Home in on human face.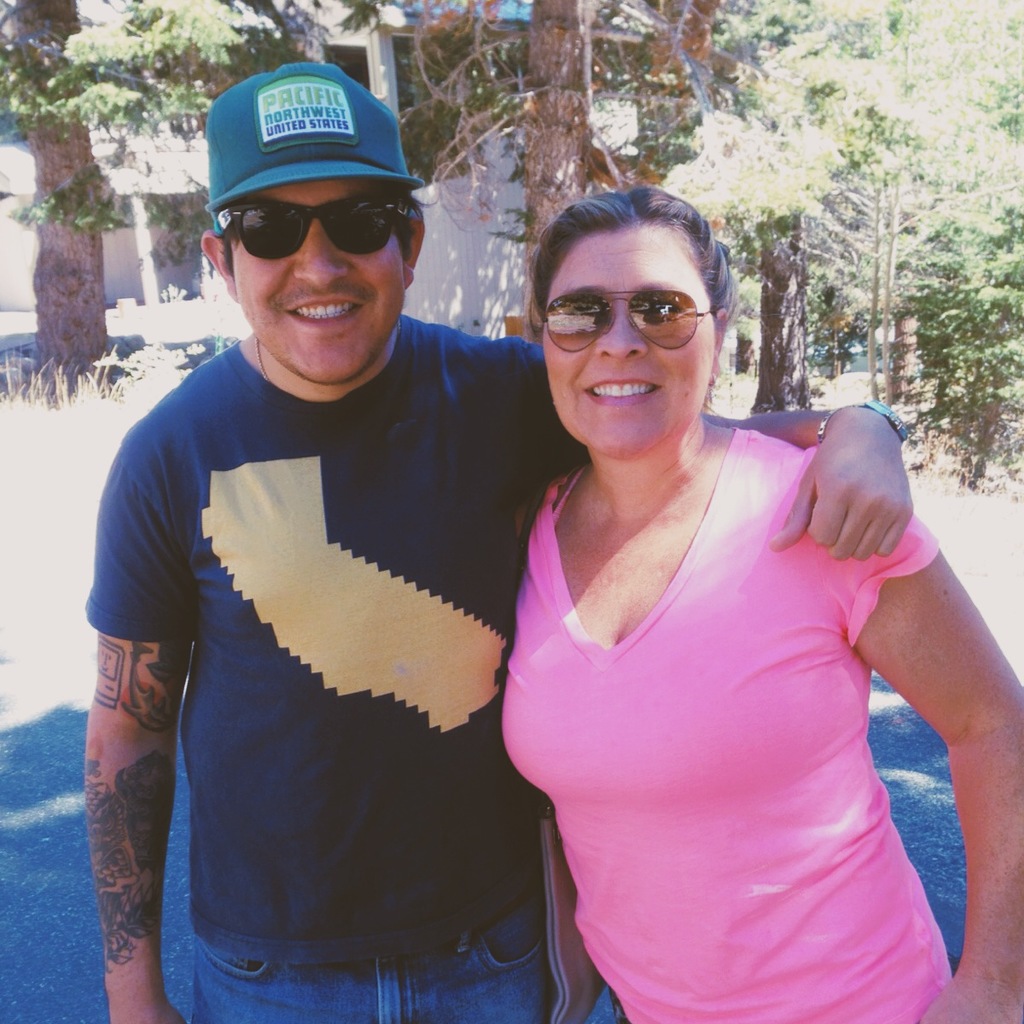
Homed in at Rect(537, 219, 719, 456).
